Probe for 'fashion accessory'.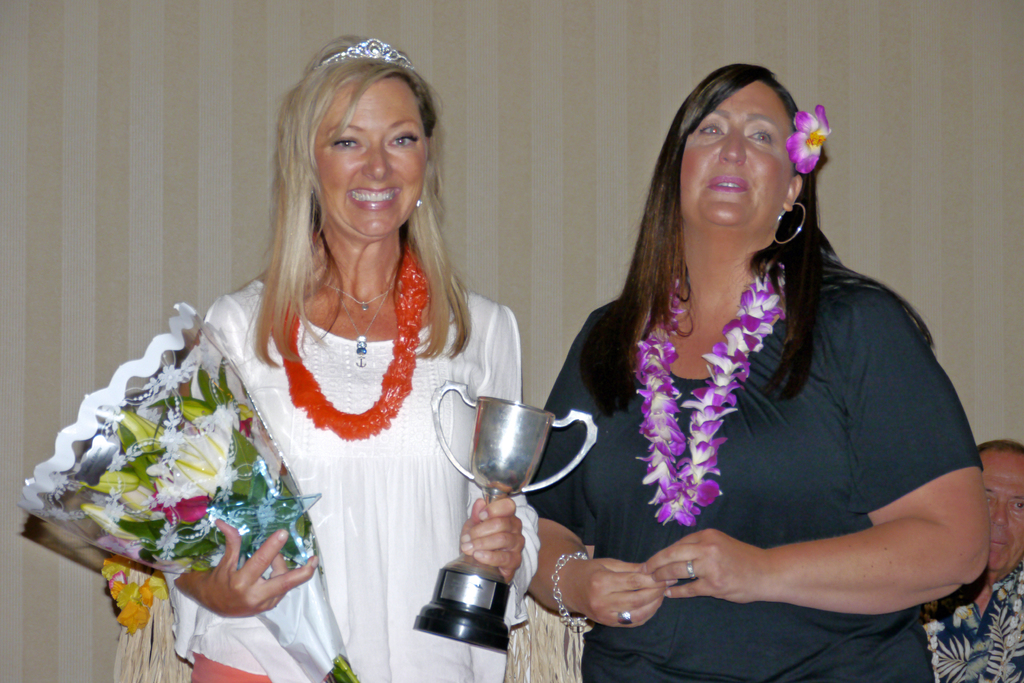
Probe result: (413, 195, 426, 210).
